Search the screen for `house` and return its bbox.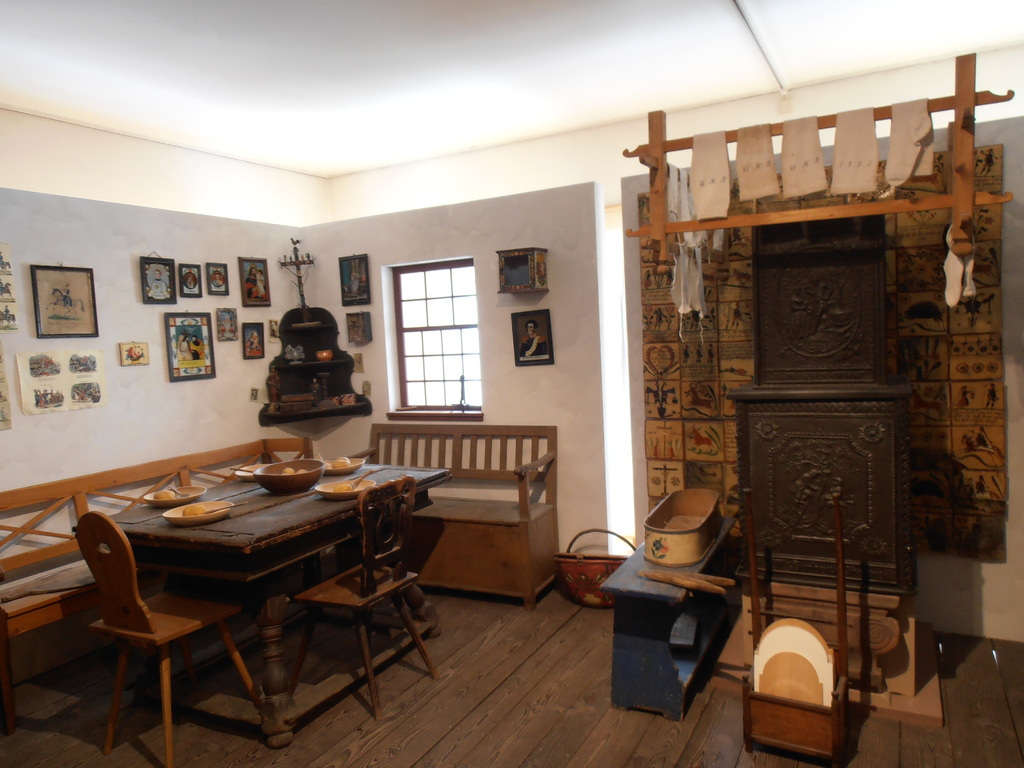
Found: (0, 0, 1023, 767).
